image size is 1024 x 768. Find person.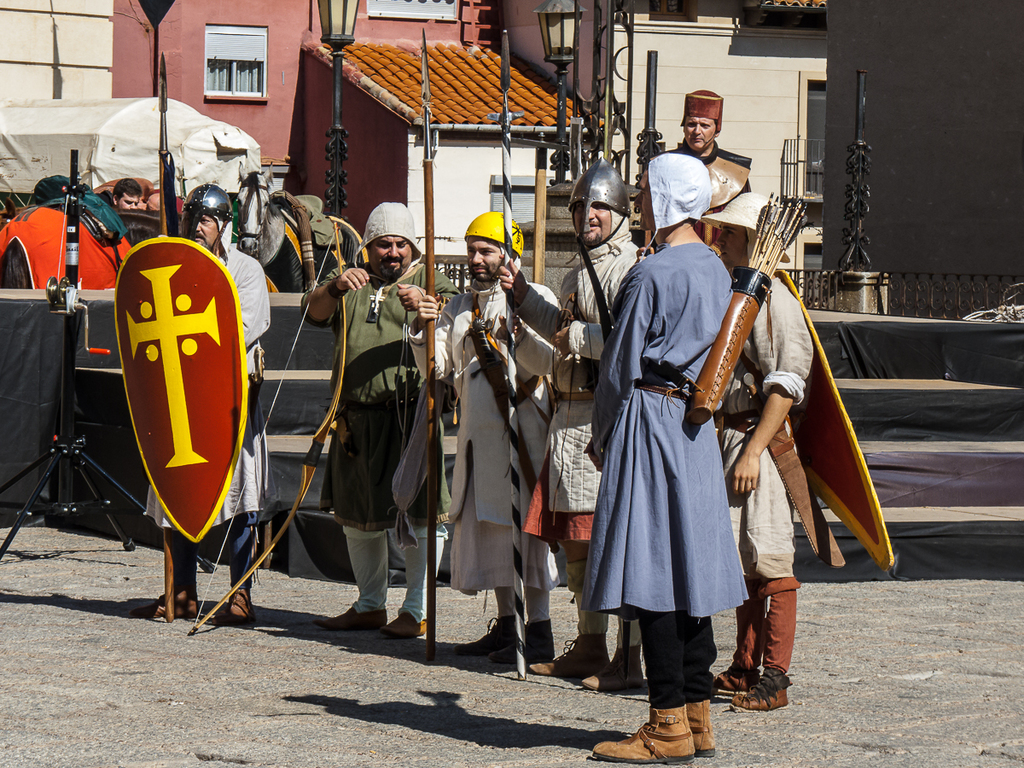
Rect(298, 199, 461, 637).
